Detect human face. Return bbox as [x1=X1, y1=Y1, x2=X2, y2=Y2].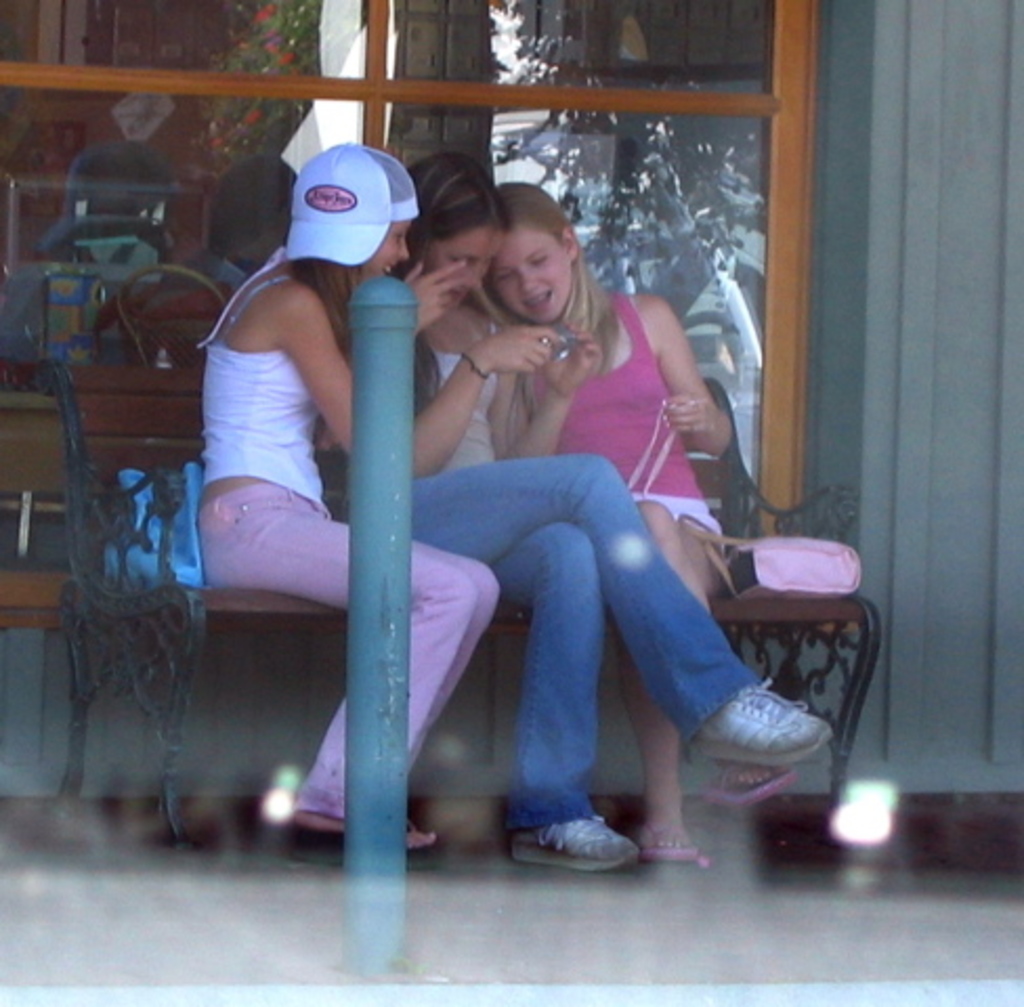
[x1=353, y1=220, x2=413, y2=283].
